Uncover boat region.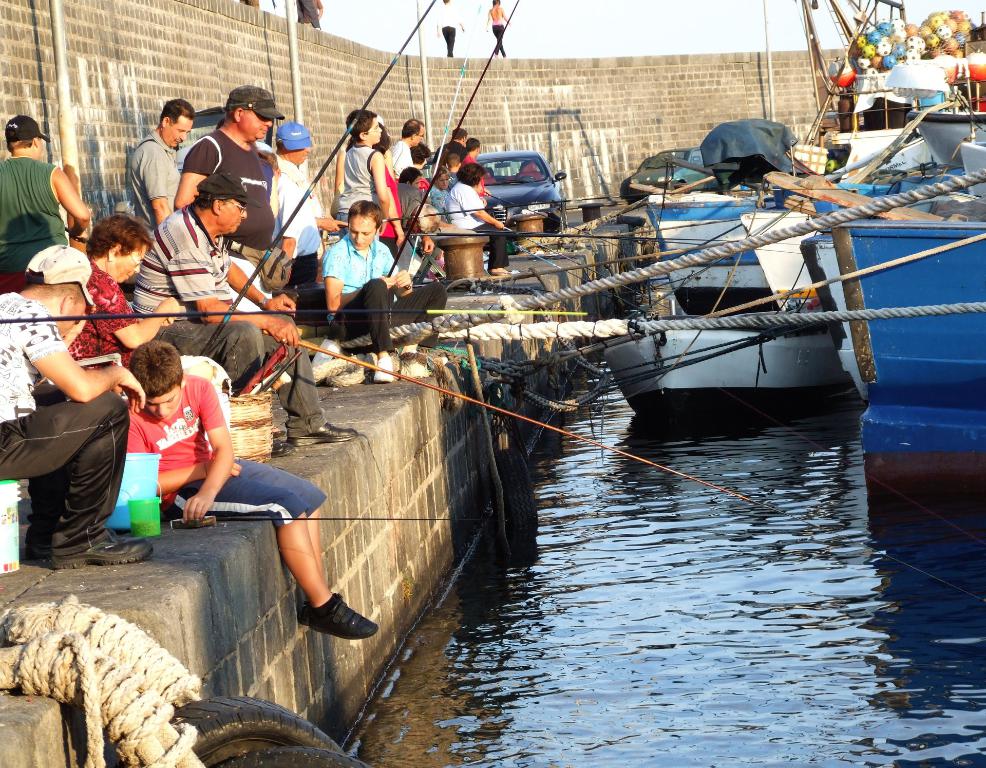
Uncovered: [822, 219, 976, 477].
